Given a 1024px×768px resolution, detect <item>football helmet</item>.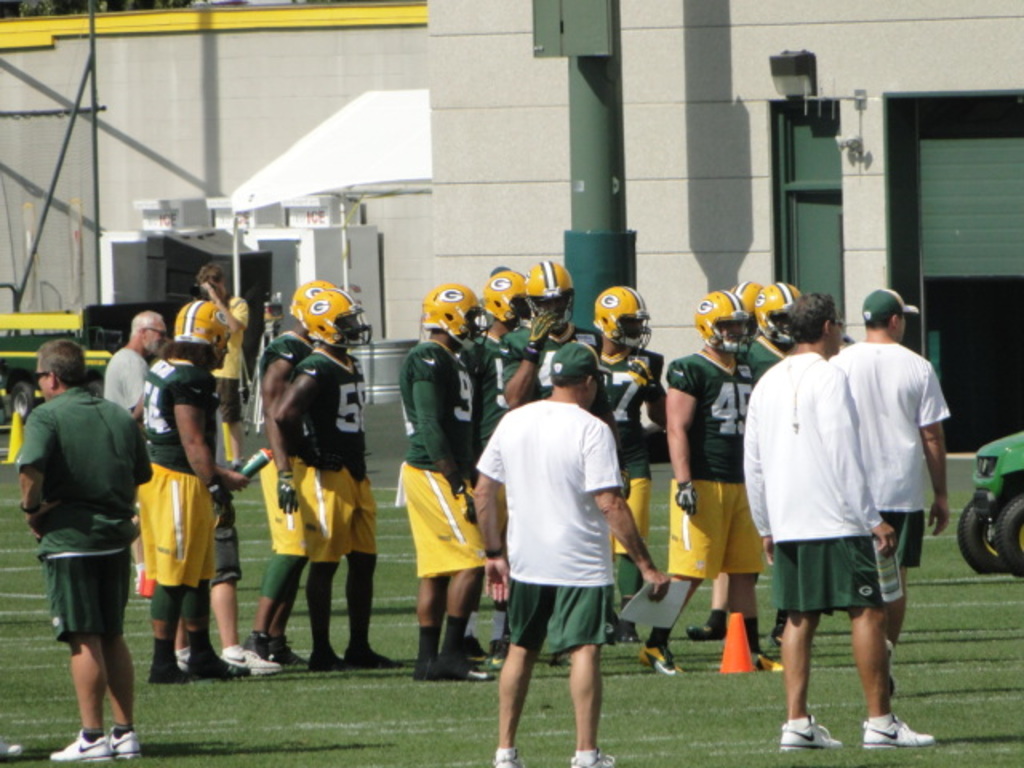
detection(166, 301, 230, 365).
